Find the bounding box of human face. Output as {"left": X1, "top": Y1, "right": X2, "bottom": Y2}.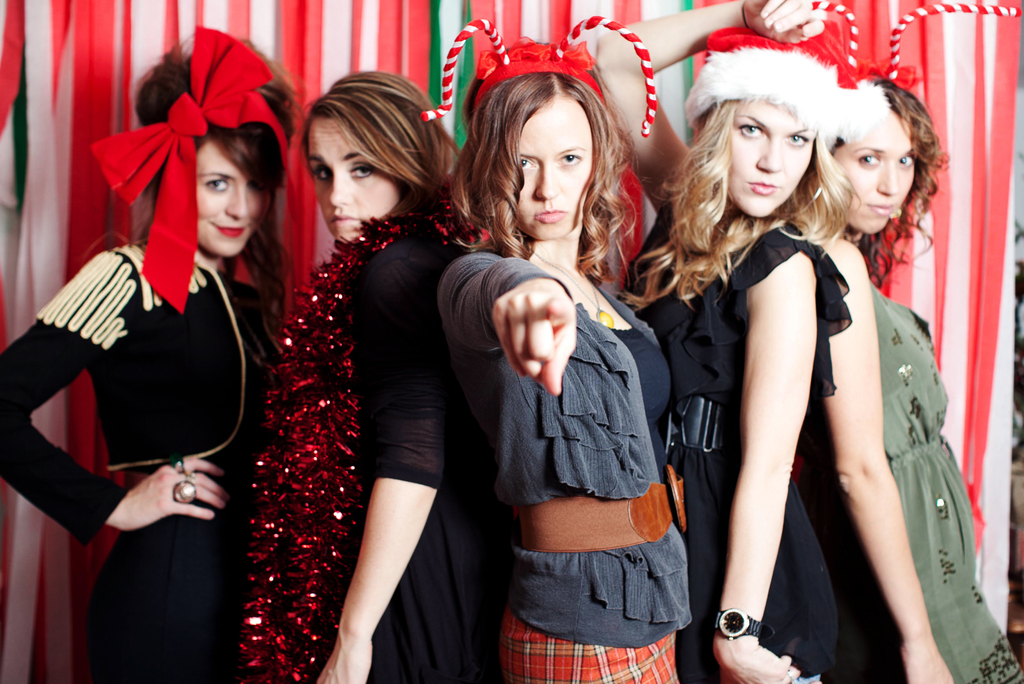
{"left": 197, "top": 138, "right": 272, "bottom": 257}.
